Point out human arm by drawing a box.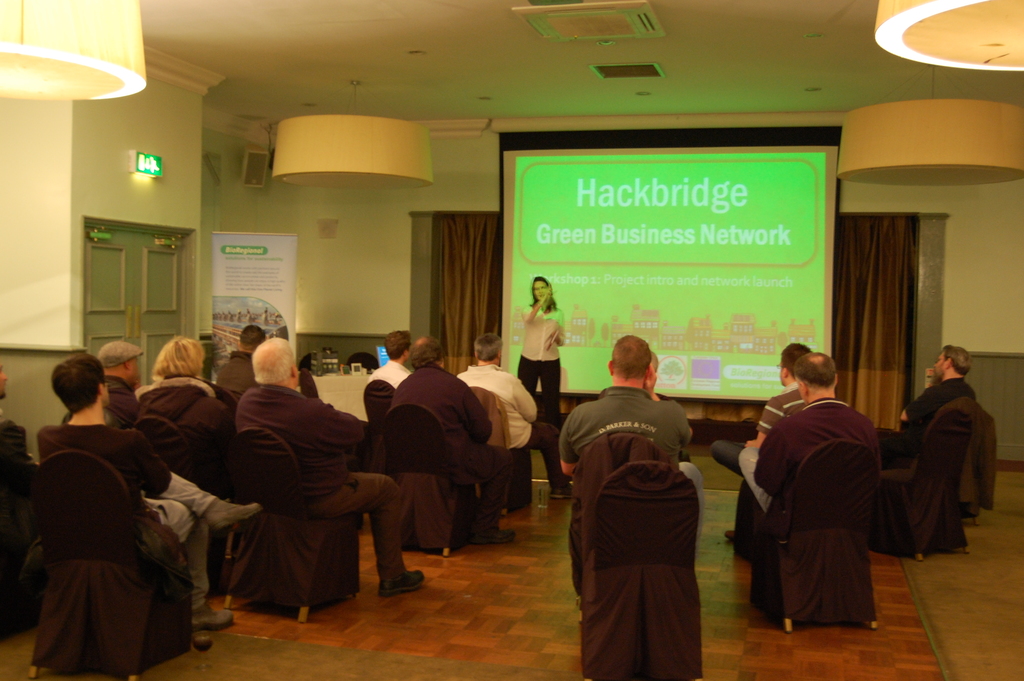
box=[134, 426, 175, 495].
